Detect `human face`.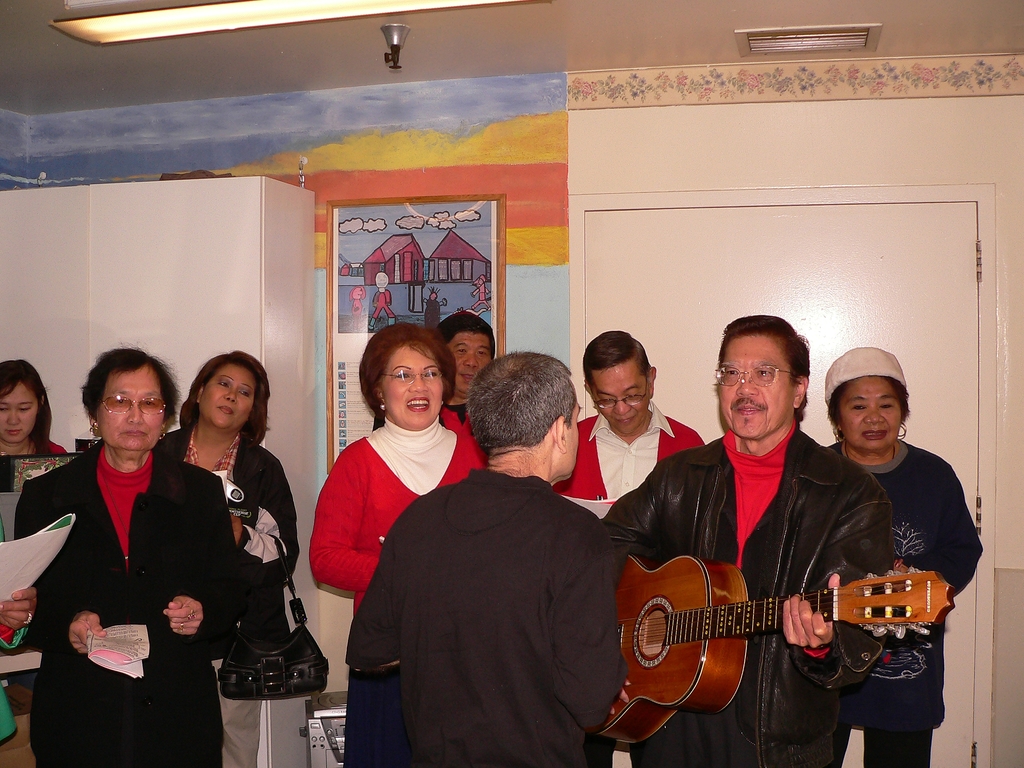
Detected at left=94, top=367, right=166, bottom=455.
